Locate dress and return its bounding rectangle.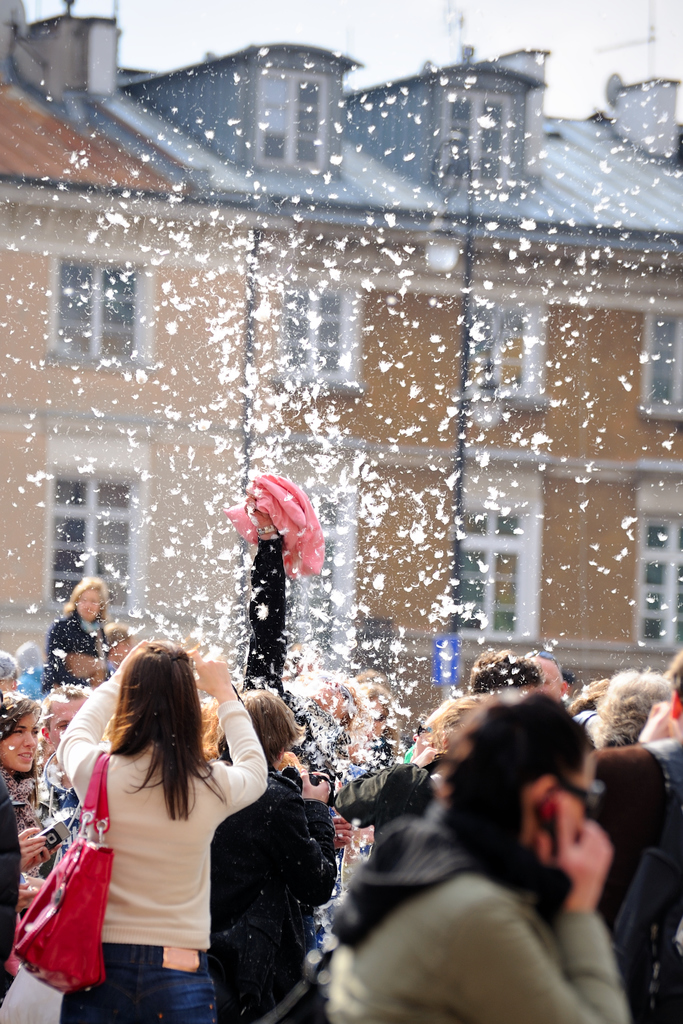
(left=40, top=607, right=104, bottom=689).
